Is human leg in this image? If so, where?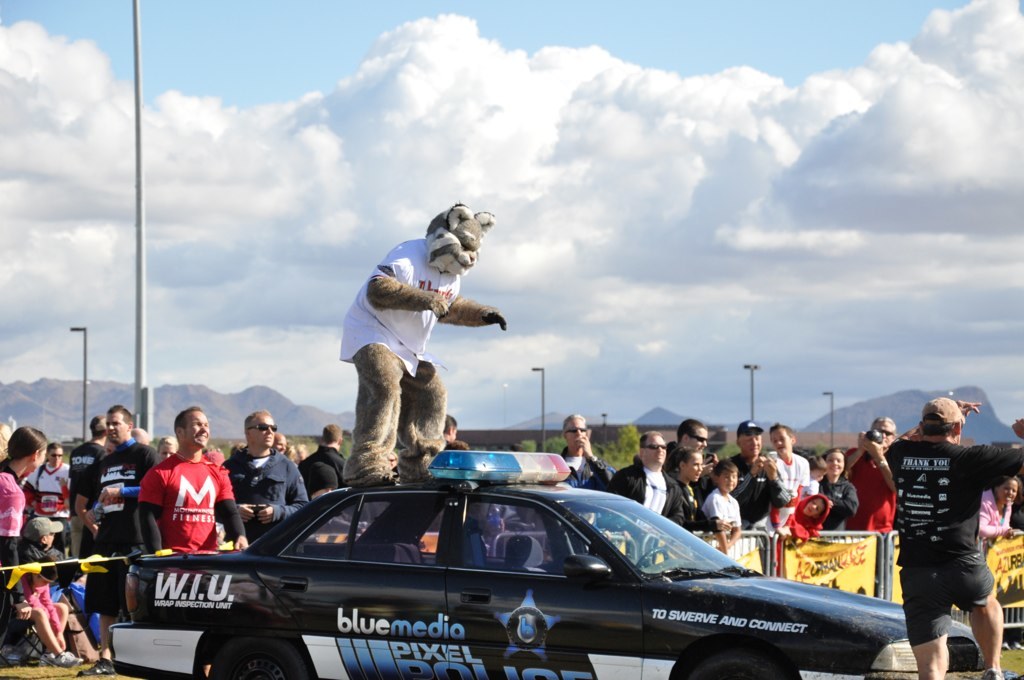
Yes, at [947, 546, 1007, 679].
